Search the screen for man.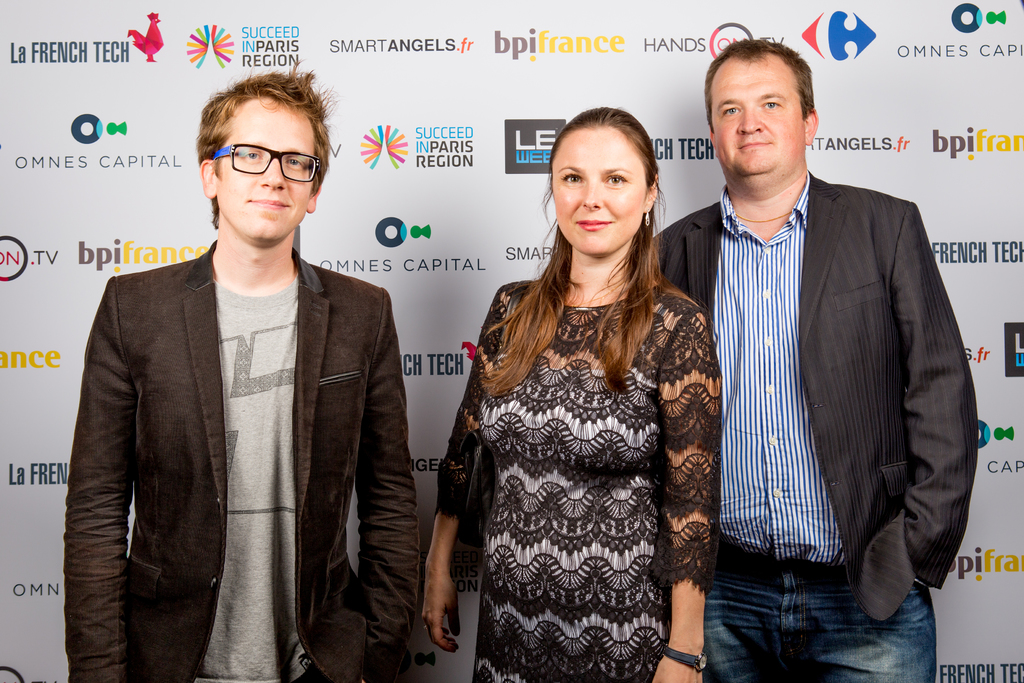
Found at box(664, 51, 968, 674).
